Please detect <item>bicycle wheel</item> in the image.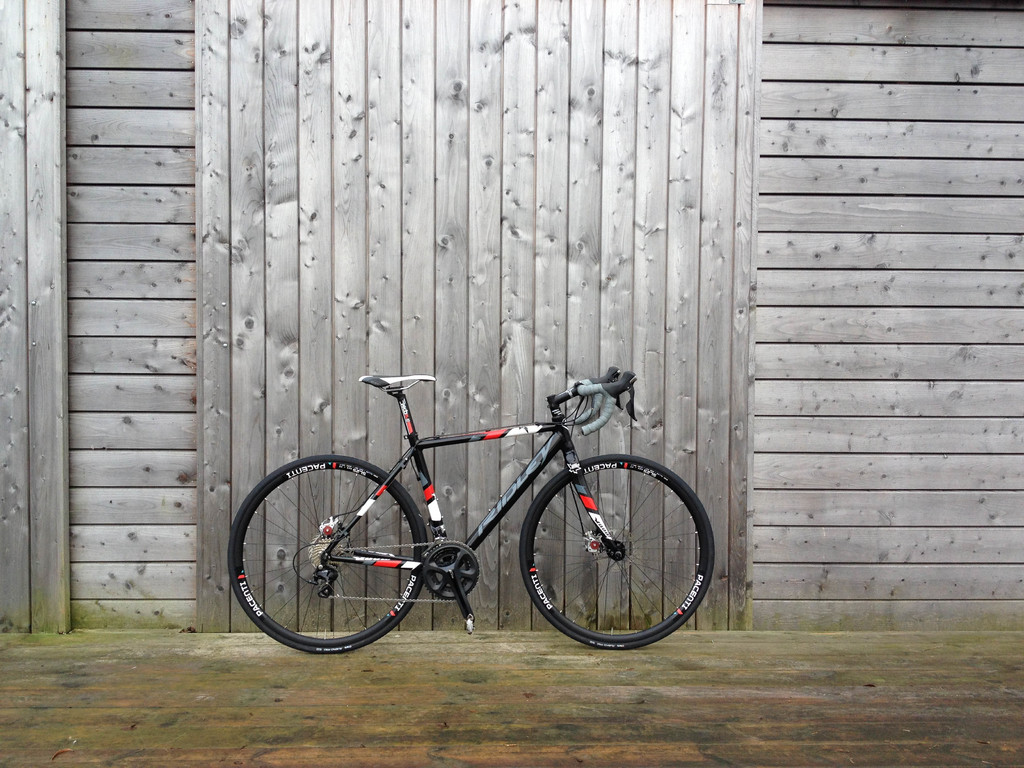
{"left": 520, "top": 452, "right": 714, "bottom": 650}.
